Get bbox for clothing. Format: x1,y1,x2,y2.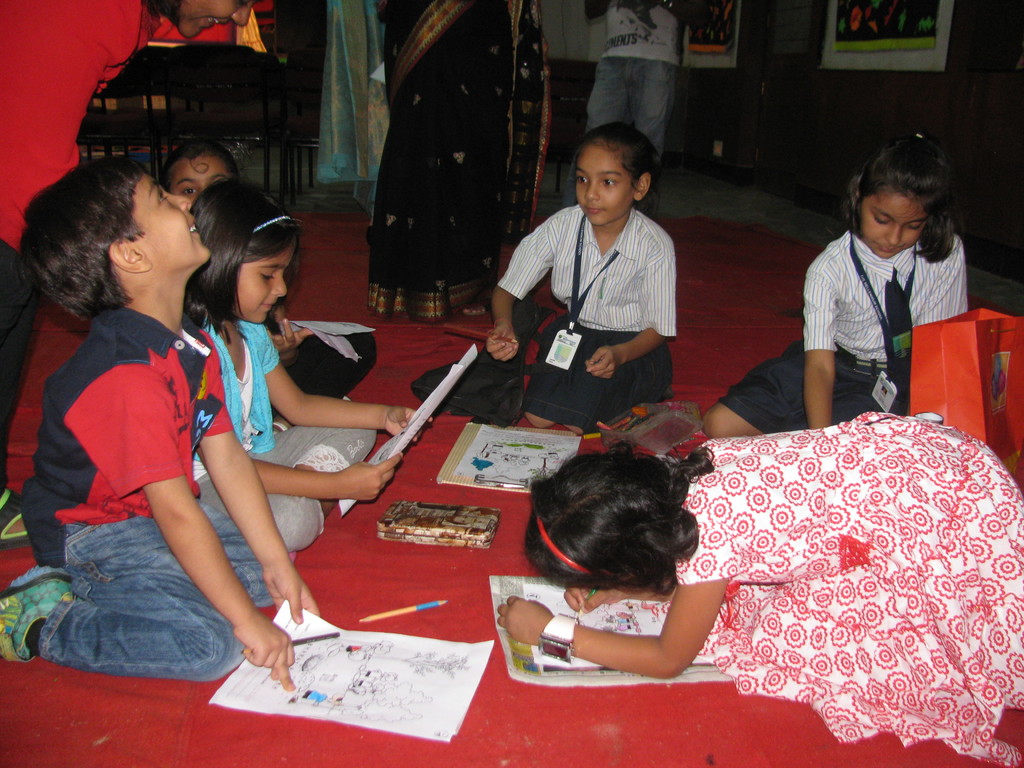
52,292,202,567.
